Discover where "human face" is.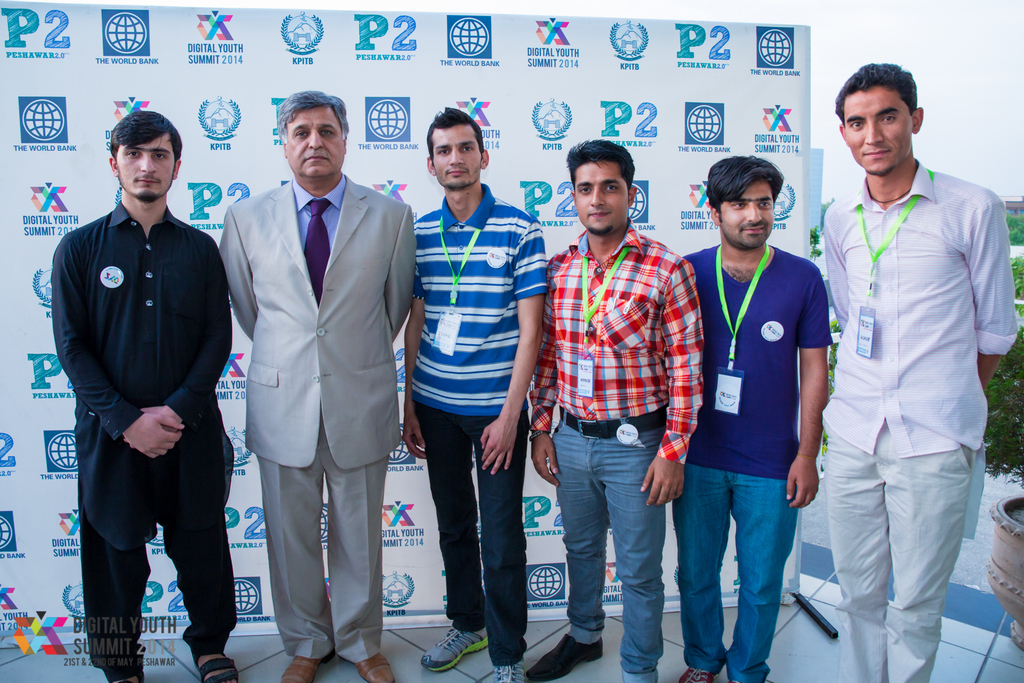
Discovered at 115 138 175 199.
